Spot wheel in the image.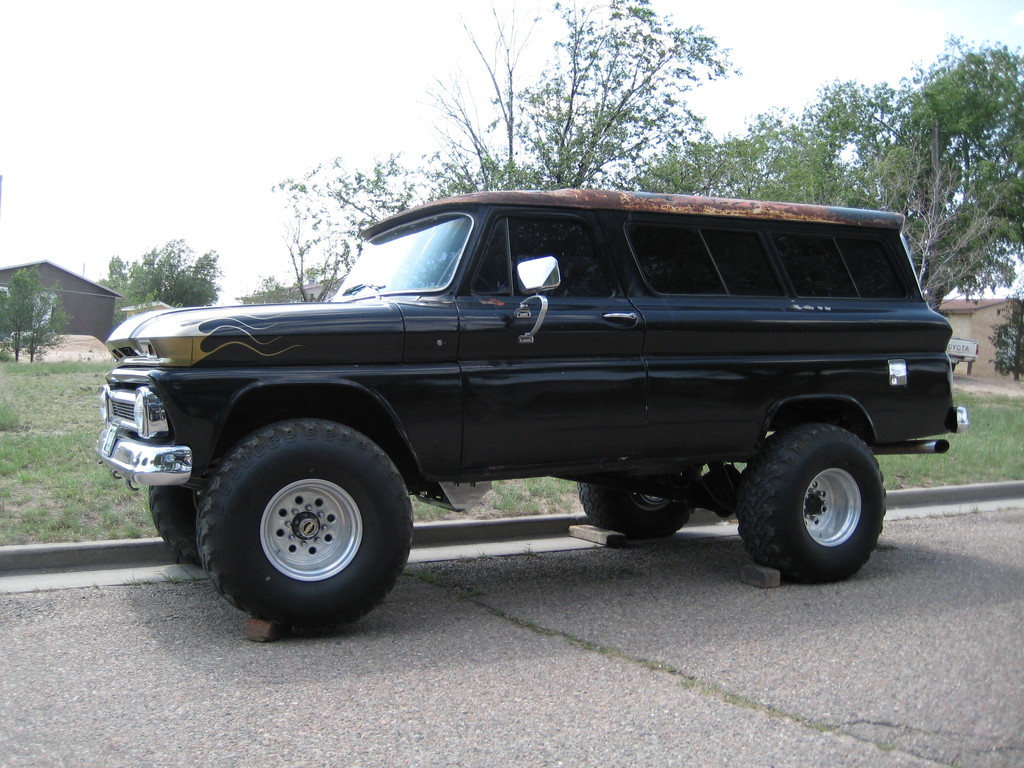
wheel found at (144,486,207,569).
